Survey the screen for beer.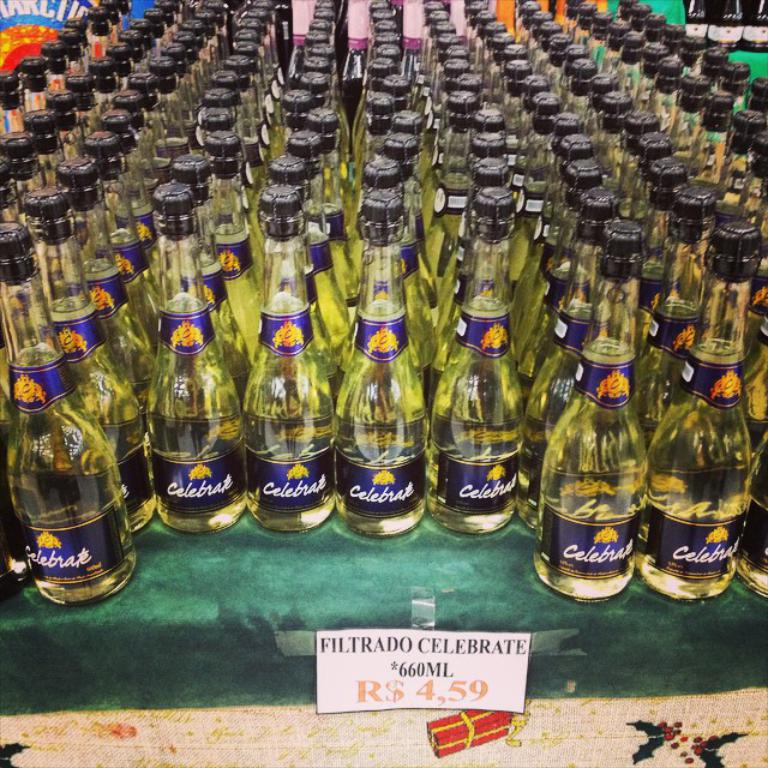
Survey found: bbox=[576, 58, 598, 120].
